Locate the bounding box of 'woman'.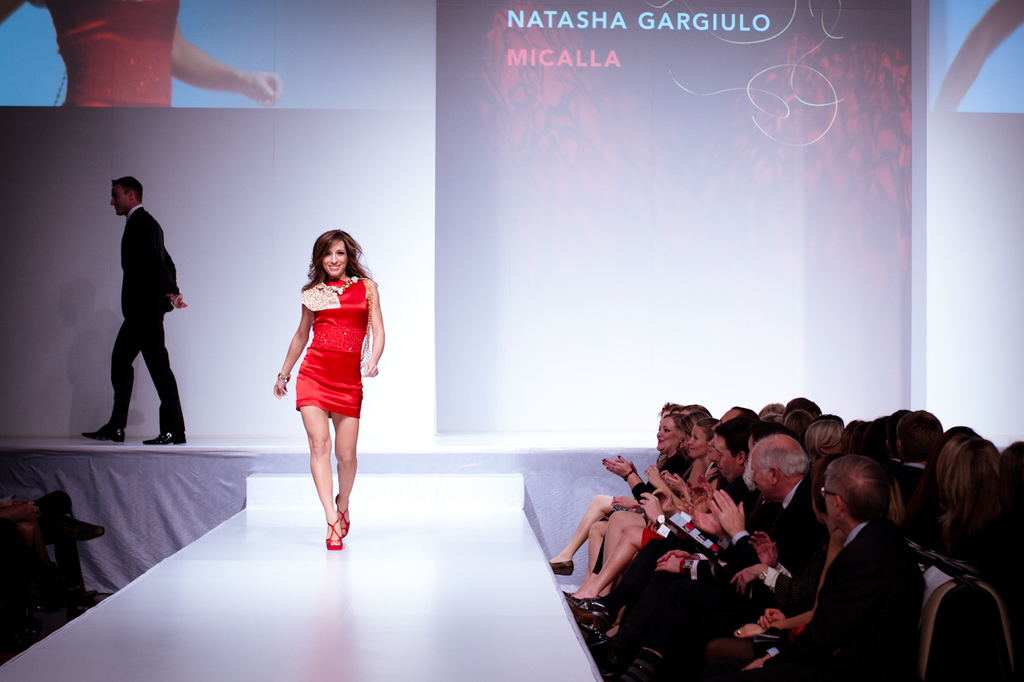
Bounding box: 533, 402, 686, 572.
